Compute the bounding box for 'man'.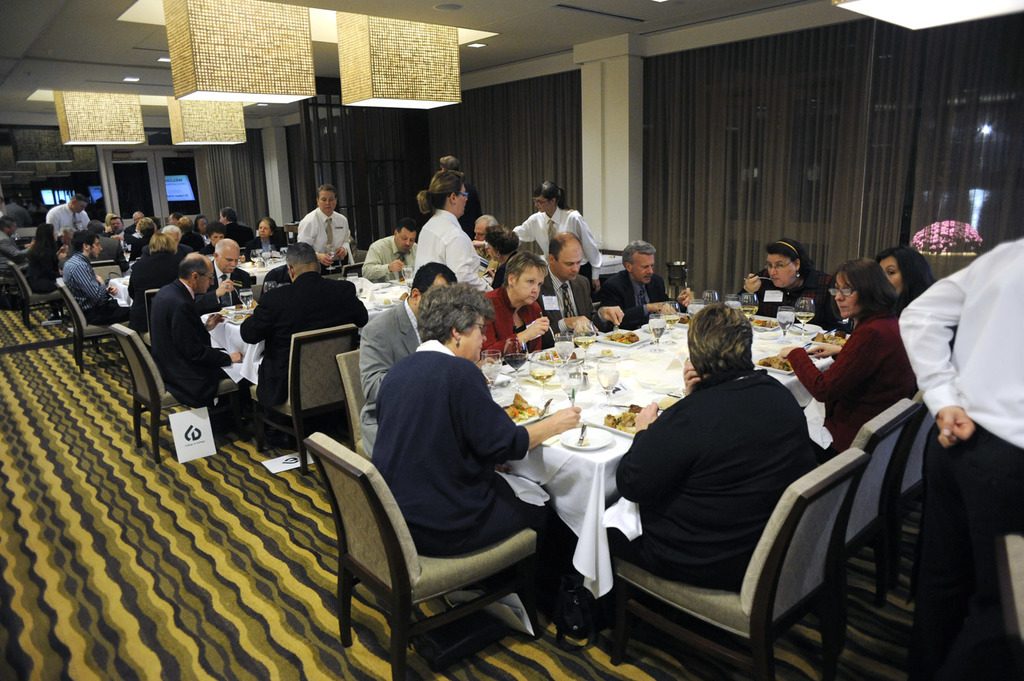
box=[217, 206, 258, 251].
